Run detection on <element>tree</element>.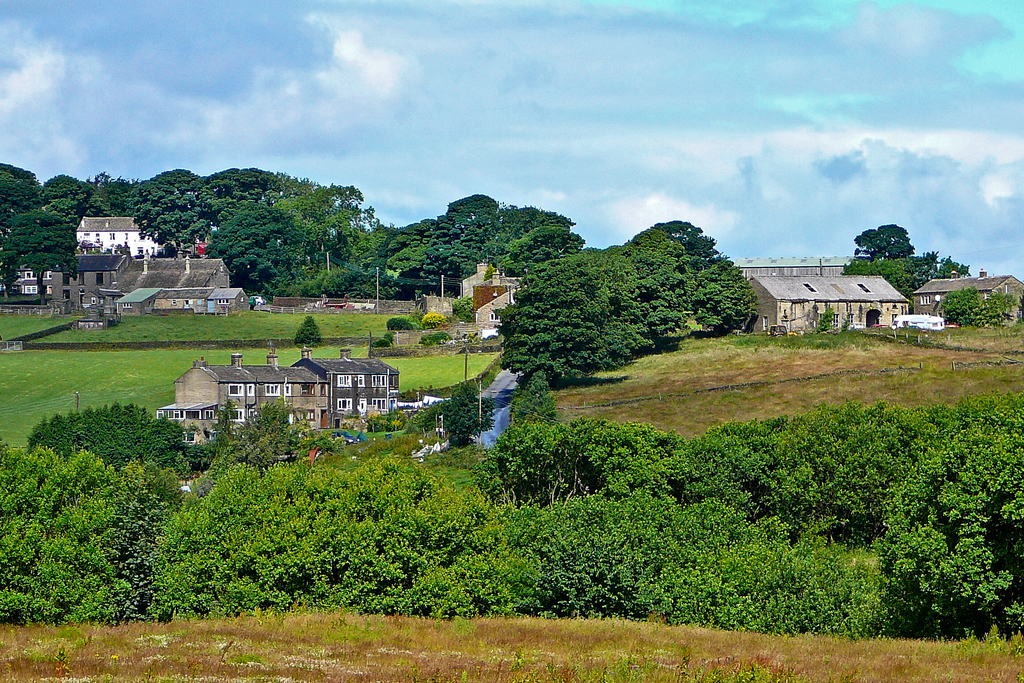
Result: x1=500, y1=203, x2=588, y2=276.
